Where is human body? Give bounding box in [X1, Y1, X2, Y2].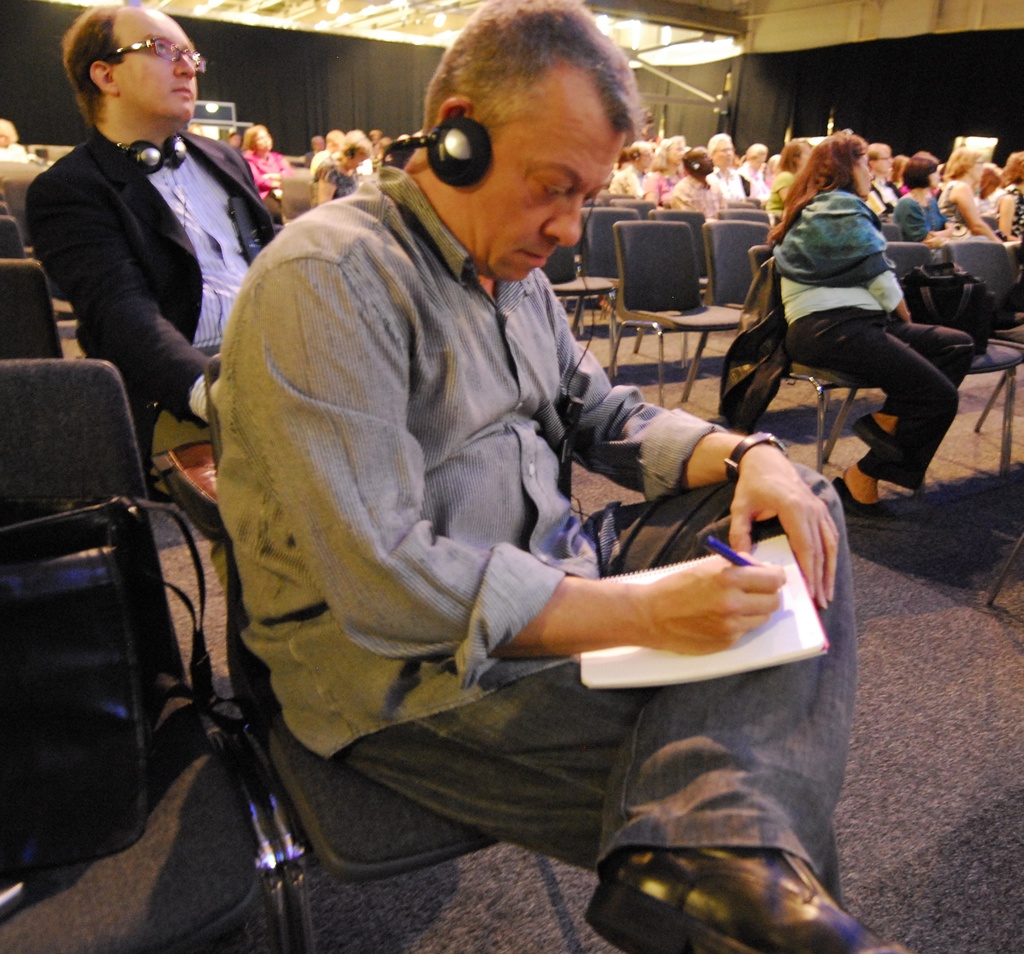
[242, 147, 301, 197].
